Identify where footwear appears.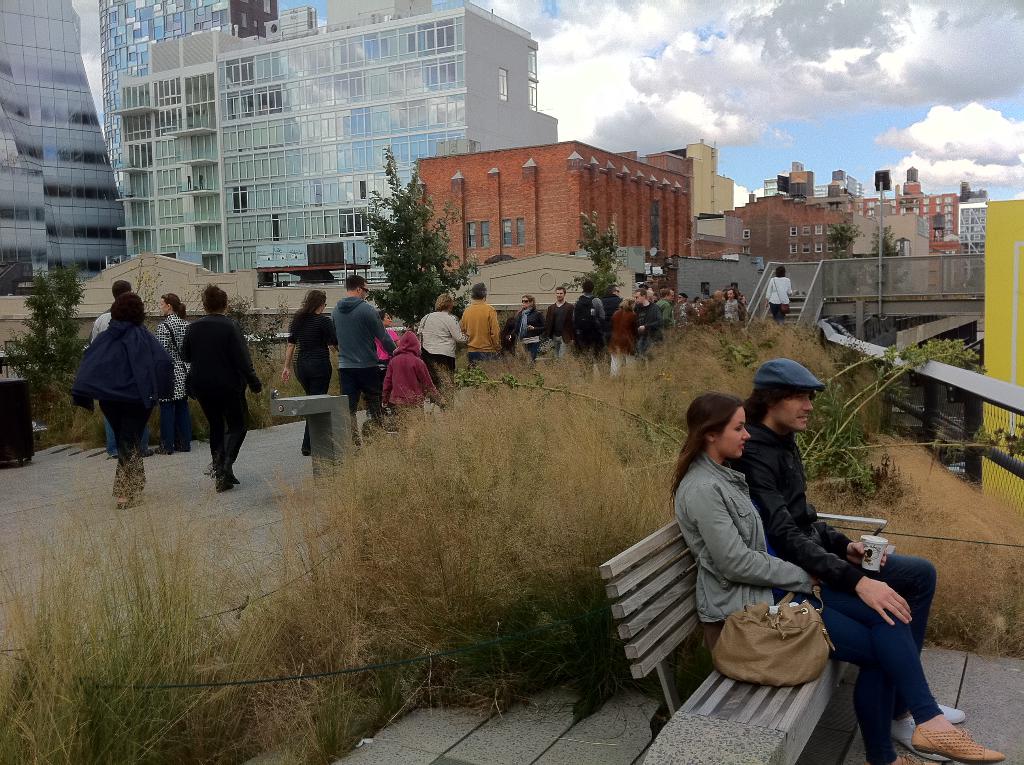
Appears at left=883, top=711, right=954, bottom=757.
